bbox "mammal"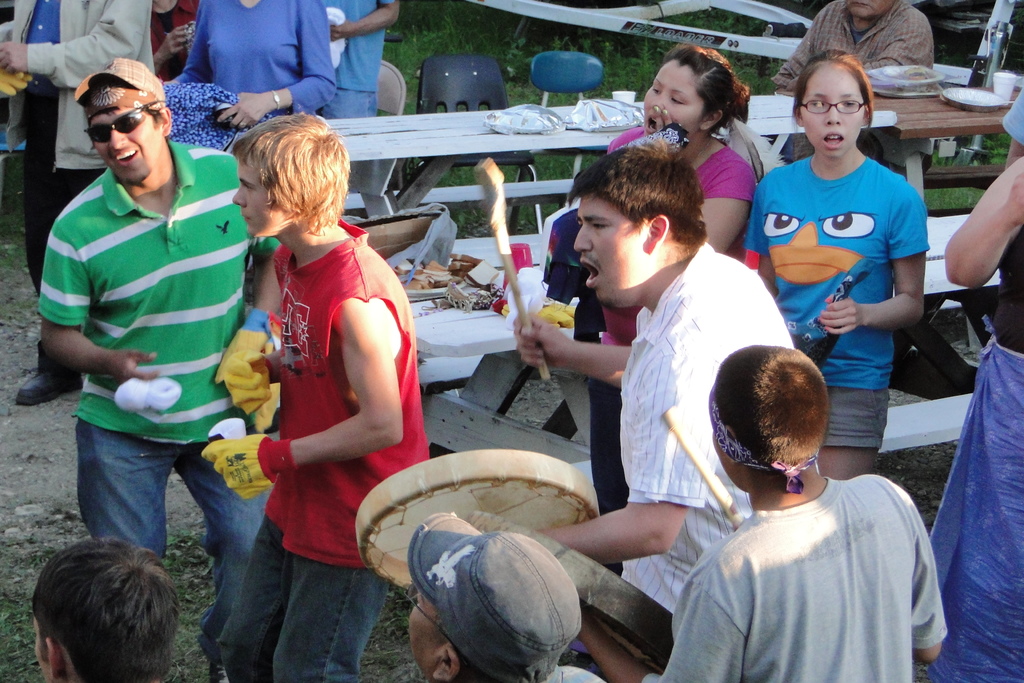
crop(217, 110, 436, 682)
